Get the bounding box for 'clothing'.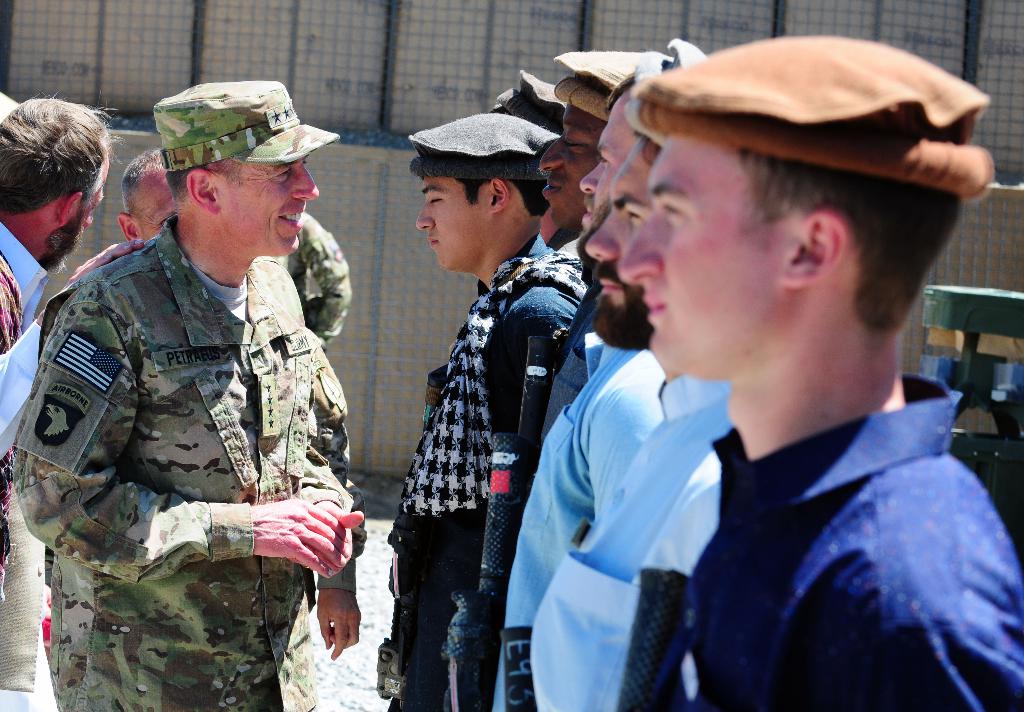
{"x1": 618, "y1": 370, "x2": 1023, "y2": 711}.
